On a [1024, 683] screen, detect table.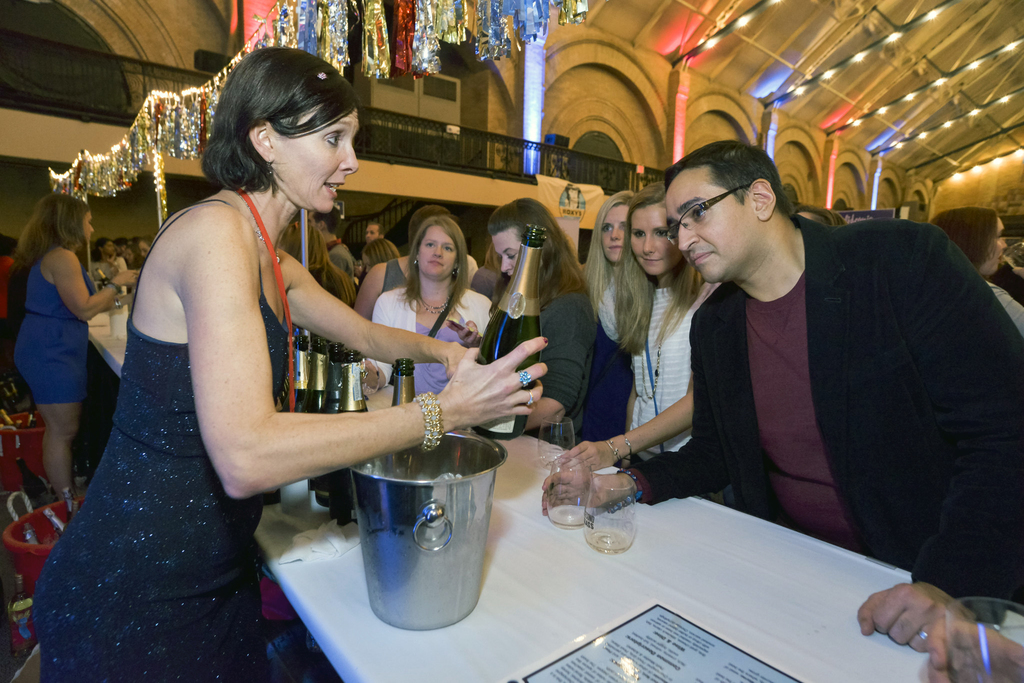
(243,361,1023,682).
